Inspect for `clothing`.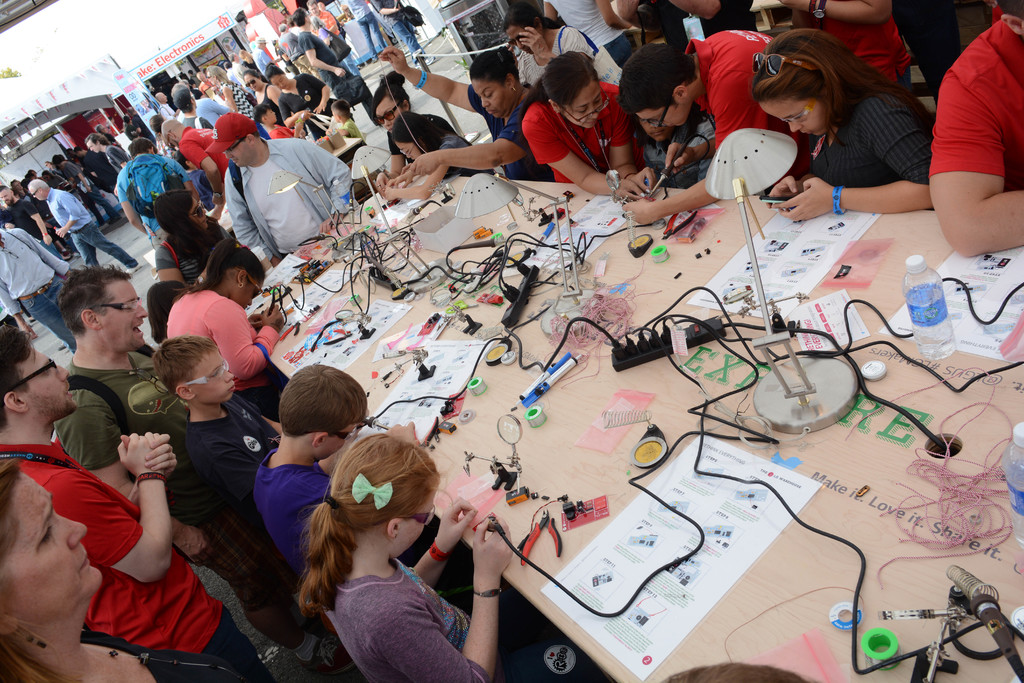
Inspection: (381,0,420,64).
